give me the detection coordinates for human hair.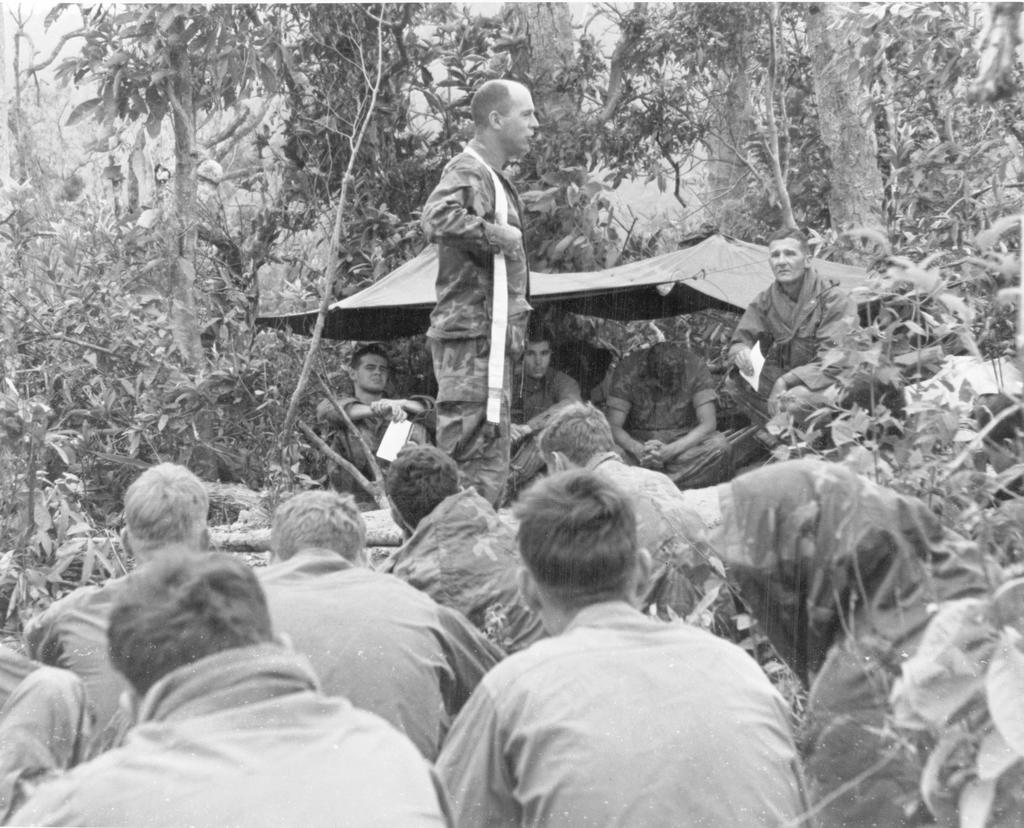
bbox=(119, 466, 209, 559).
